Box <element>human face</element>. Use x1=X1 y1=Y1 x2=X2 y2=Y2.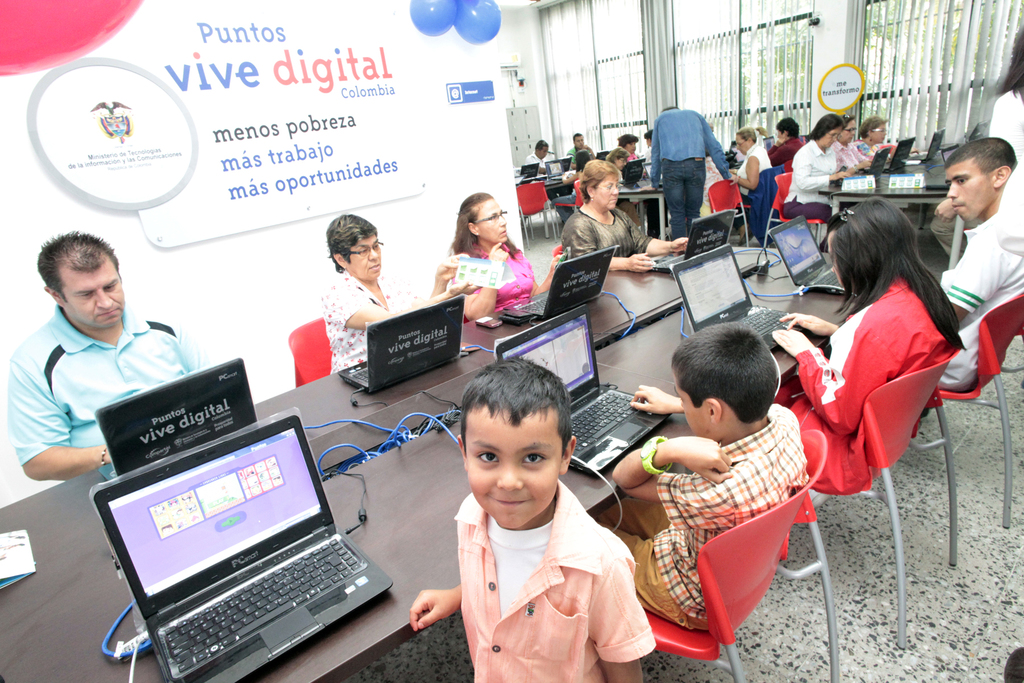
x1=774 y1=125 x2=788 y2=143.
